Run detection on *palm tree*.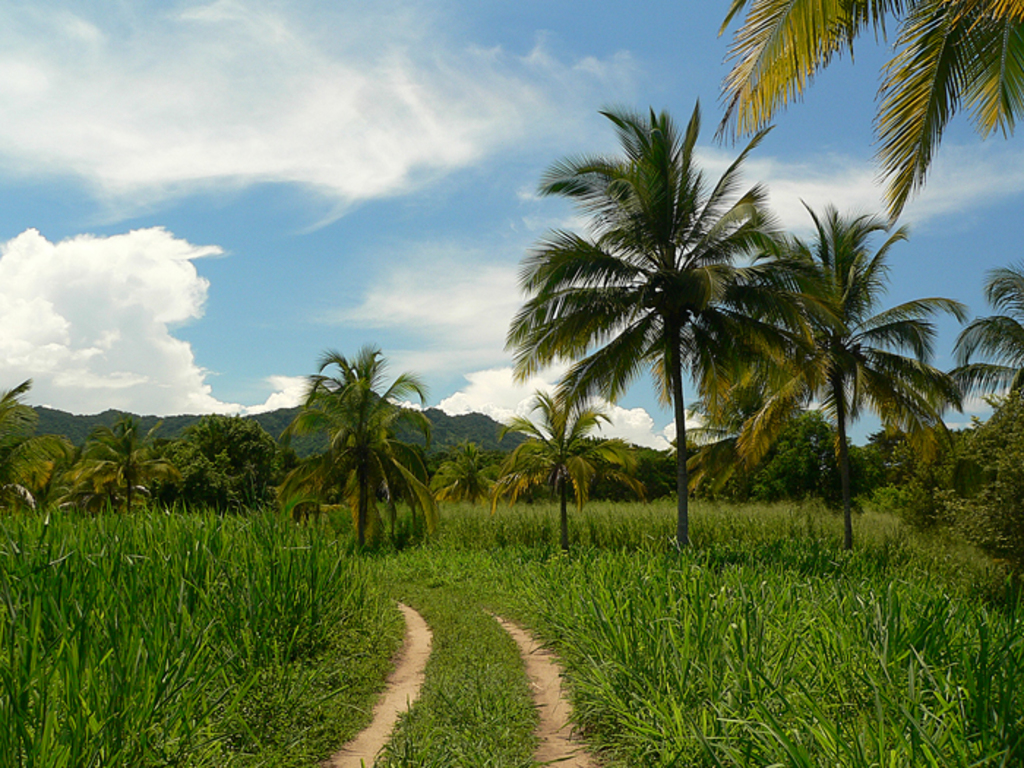
Result: {"x1": 420, "y1": 439, "x2": 505, "y2": 506}.
